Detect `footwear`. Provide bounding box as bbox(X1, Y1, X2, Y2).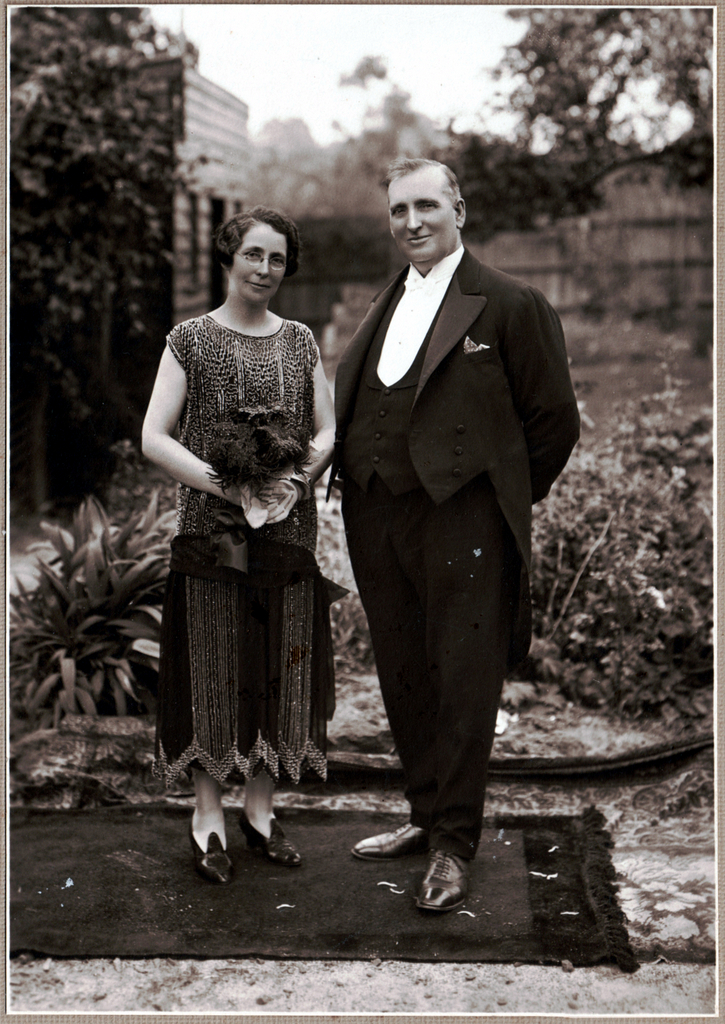
bbox(340, 817, 427, 863).
